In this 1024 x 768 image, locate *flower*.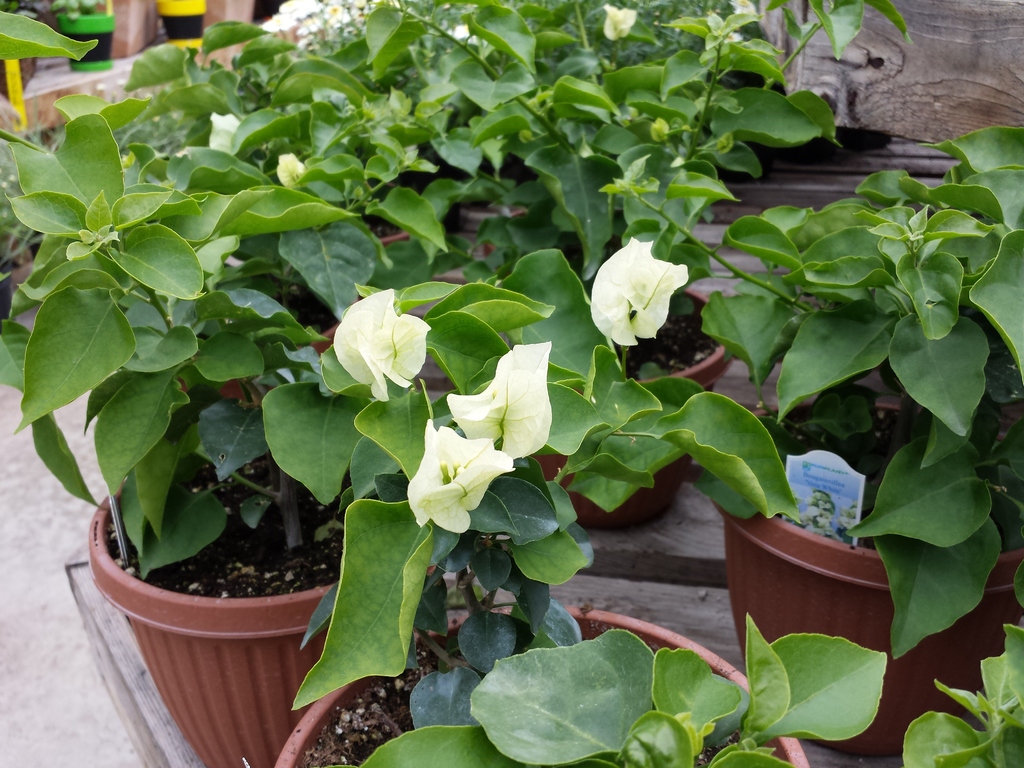
Bounding box: {"left": 401, "top": 420, "right": 510, "bottom": 531}.
